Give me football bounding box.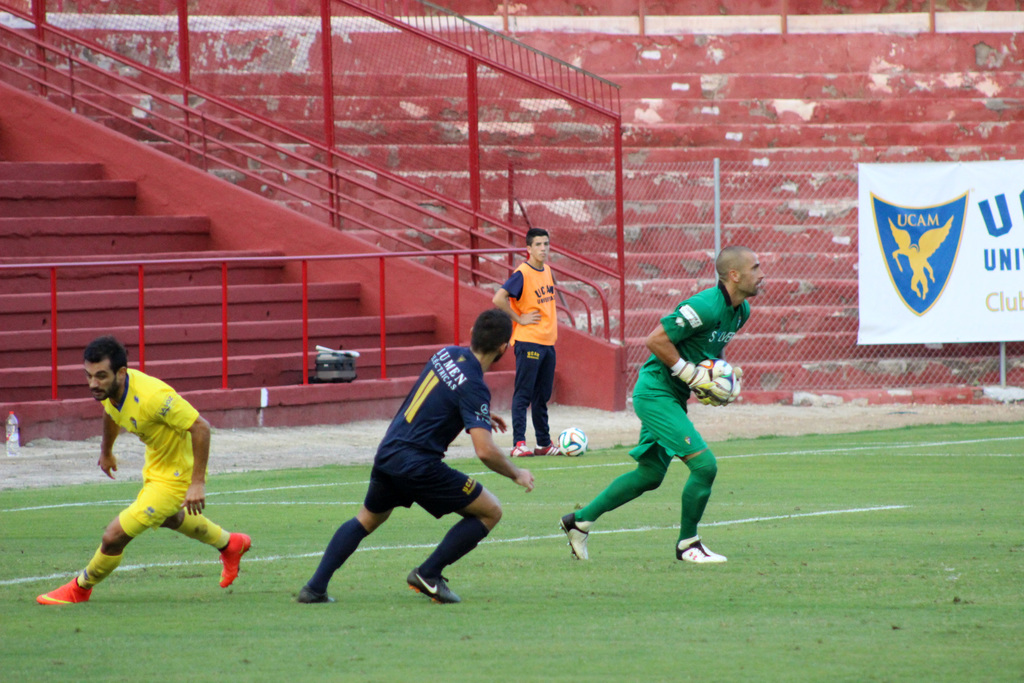
(x1=554, y1=428, x2=593, y2=461).
